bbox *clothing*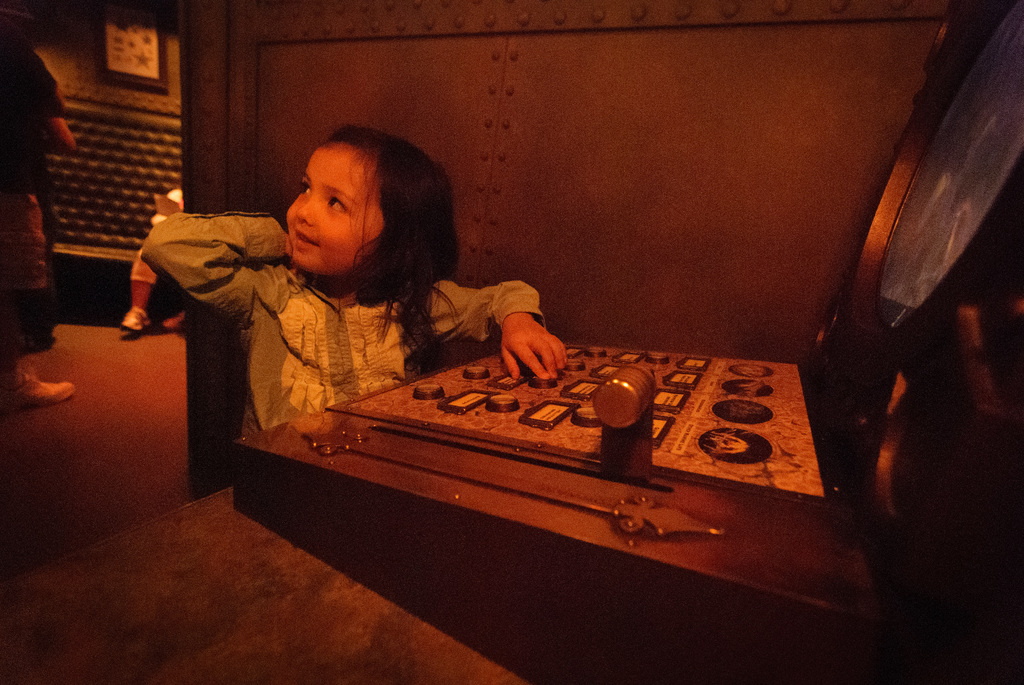
(0,48,68,284)
